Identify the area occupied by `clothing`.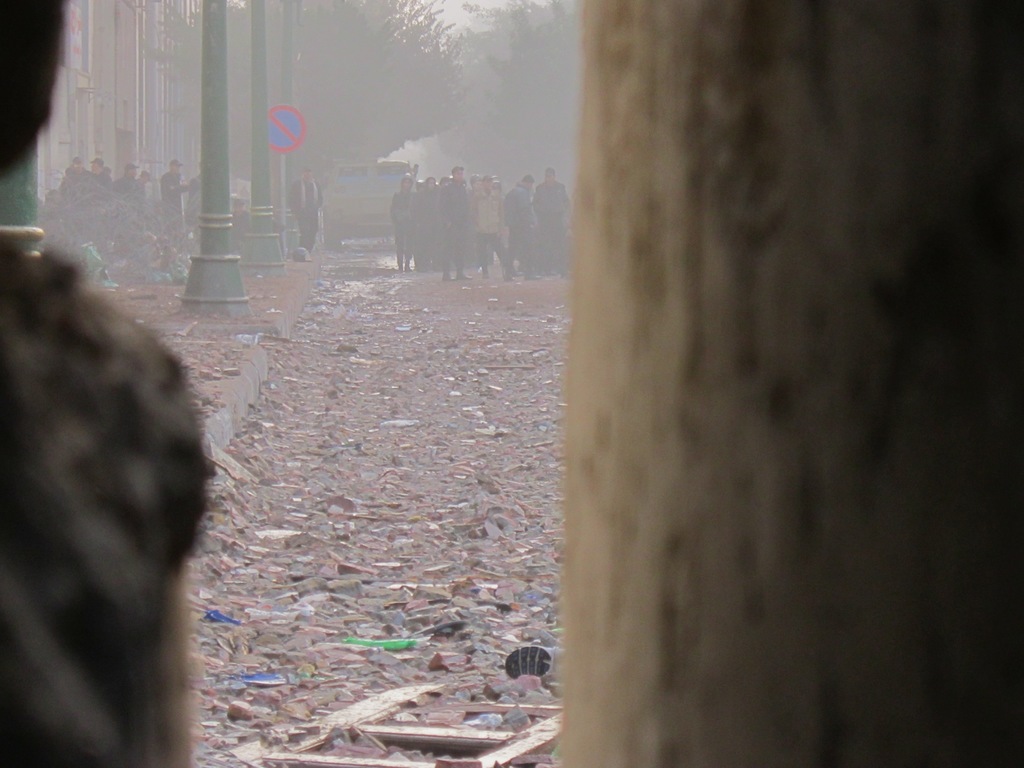
Area: <region>461, 184, 504, 276</region>.
